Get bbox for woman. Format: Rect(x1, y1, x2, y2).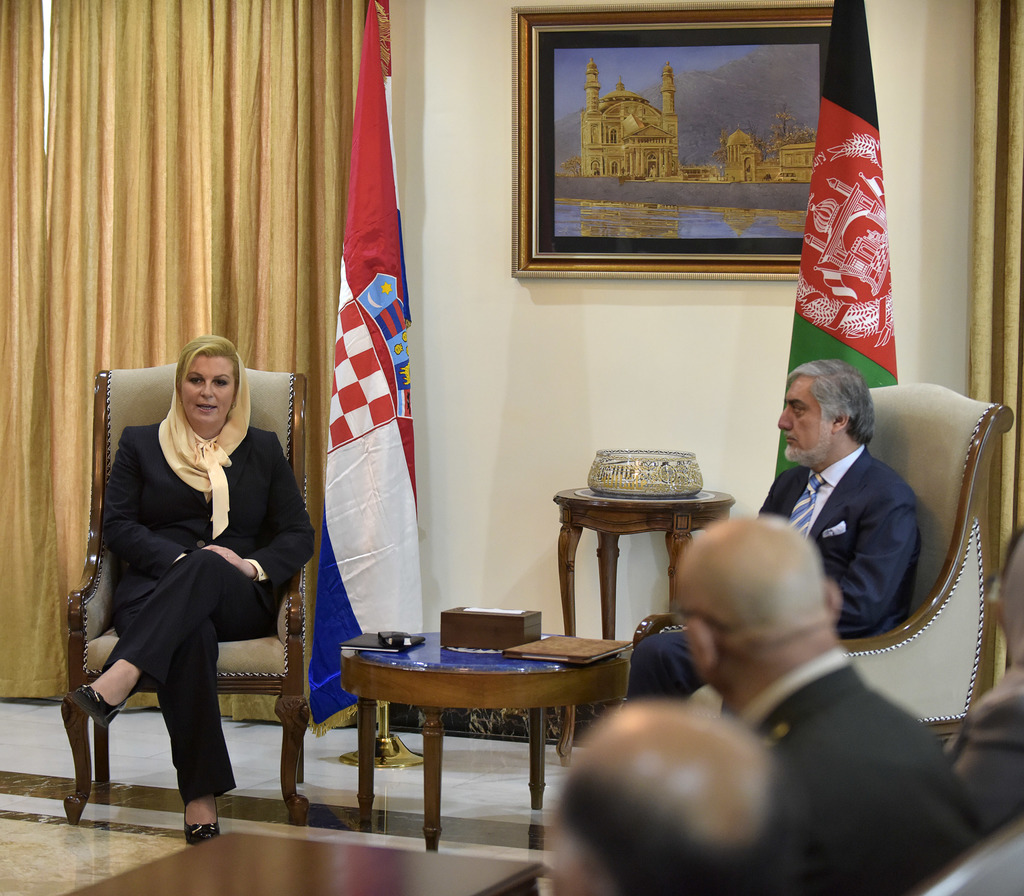
Rect(81, 328, 298, 844).
